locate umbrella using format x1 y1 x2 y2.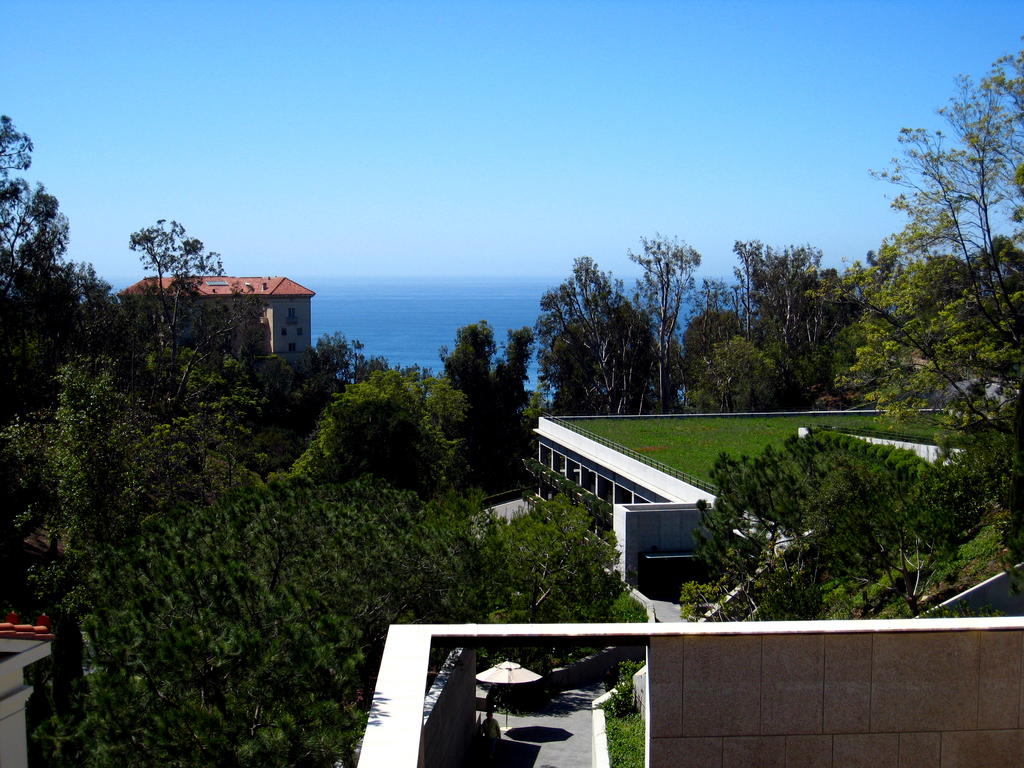
473 659 541 732.
